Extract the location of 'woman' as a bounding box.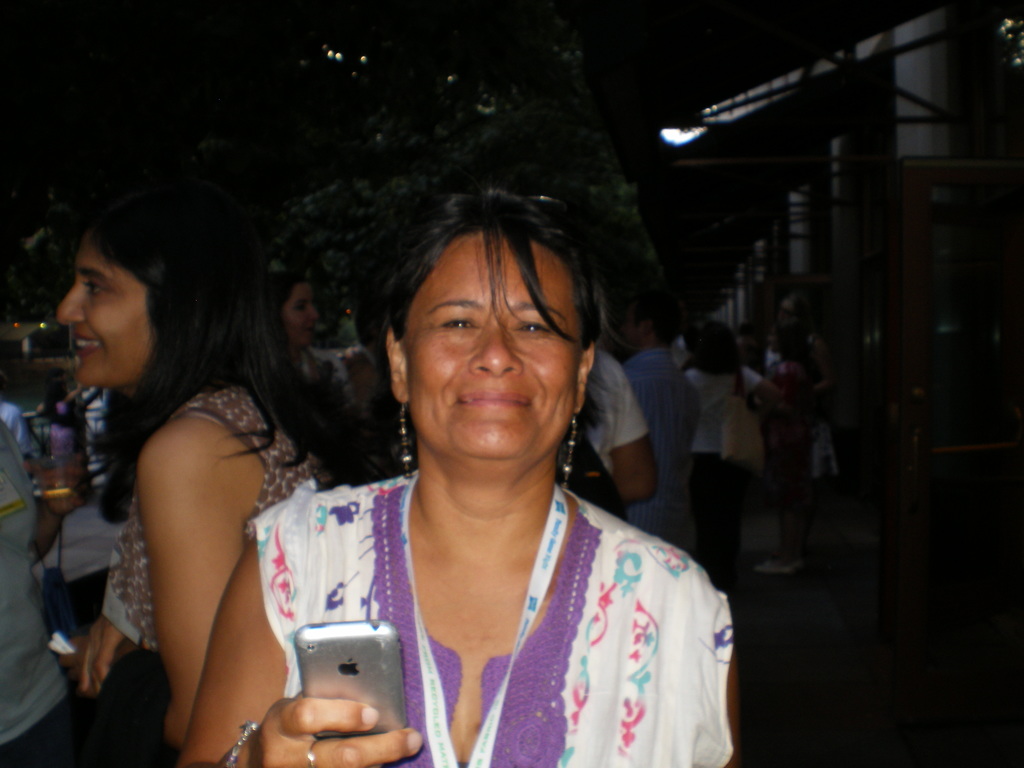
l=215, t=174, r=729, b=753.
